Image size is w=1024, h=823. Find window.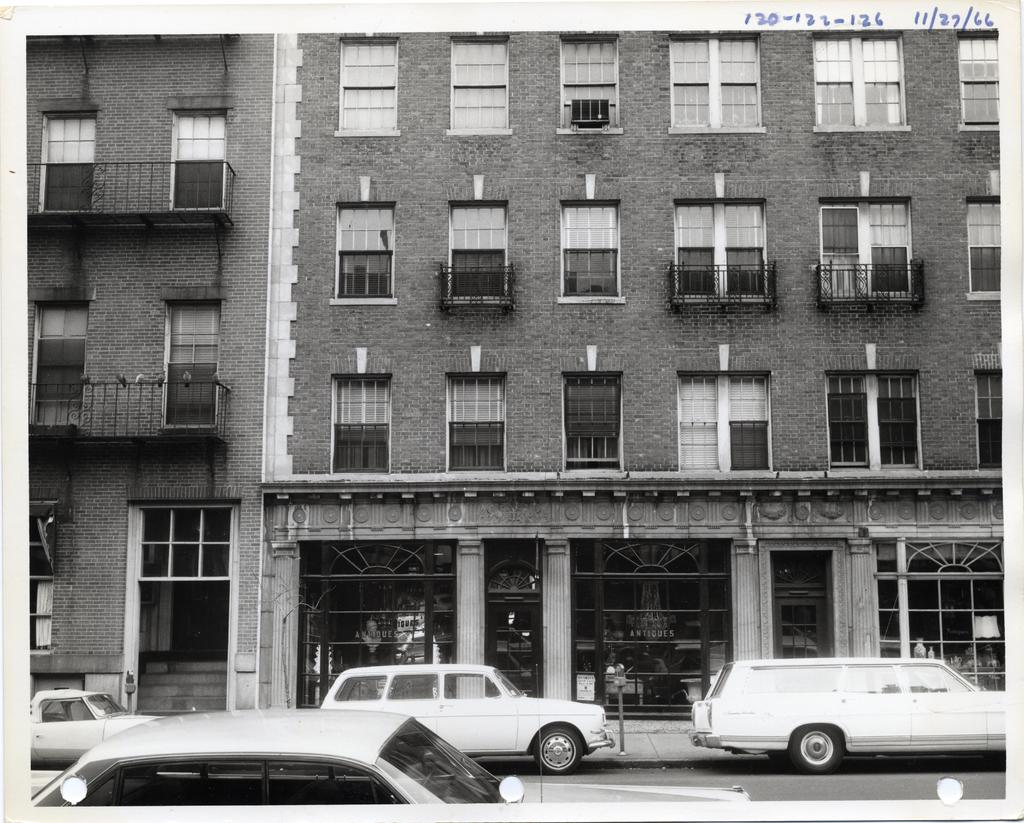
{"x1": 452, "y1": 376, "x2": 500, "y2": 470}.
